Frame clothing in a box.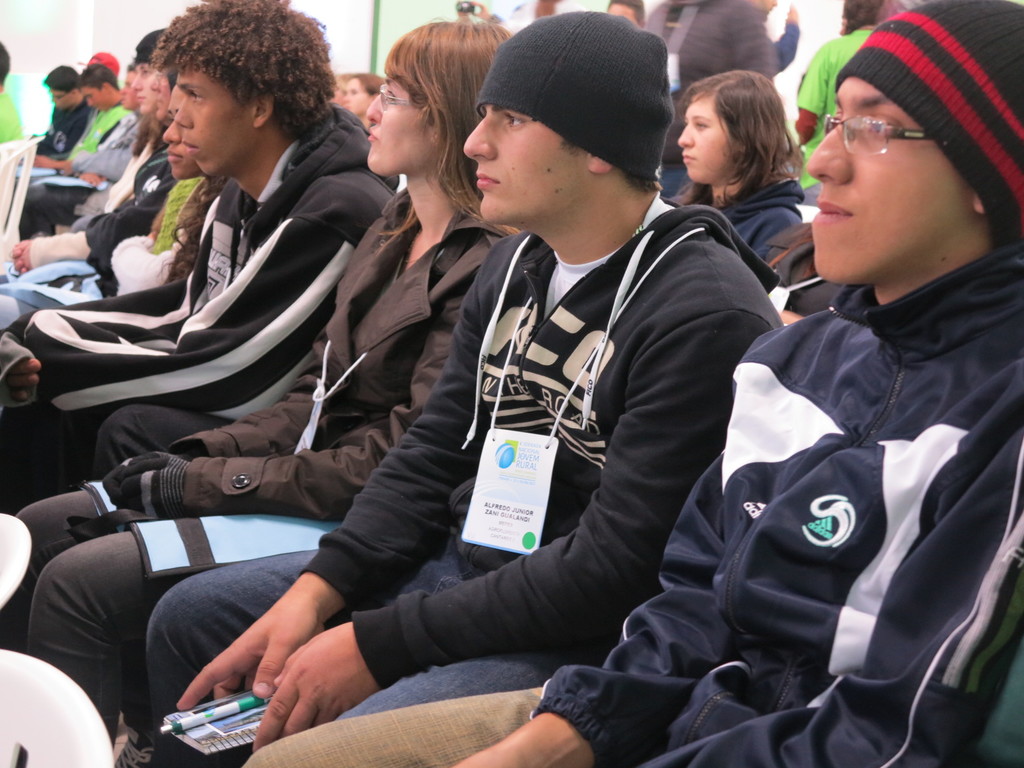
bbox(234, 246, 1023, 767).
